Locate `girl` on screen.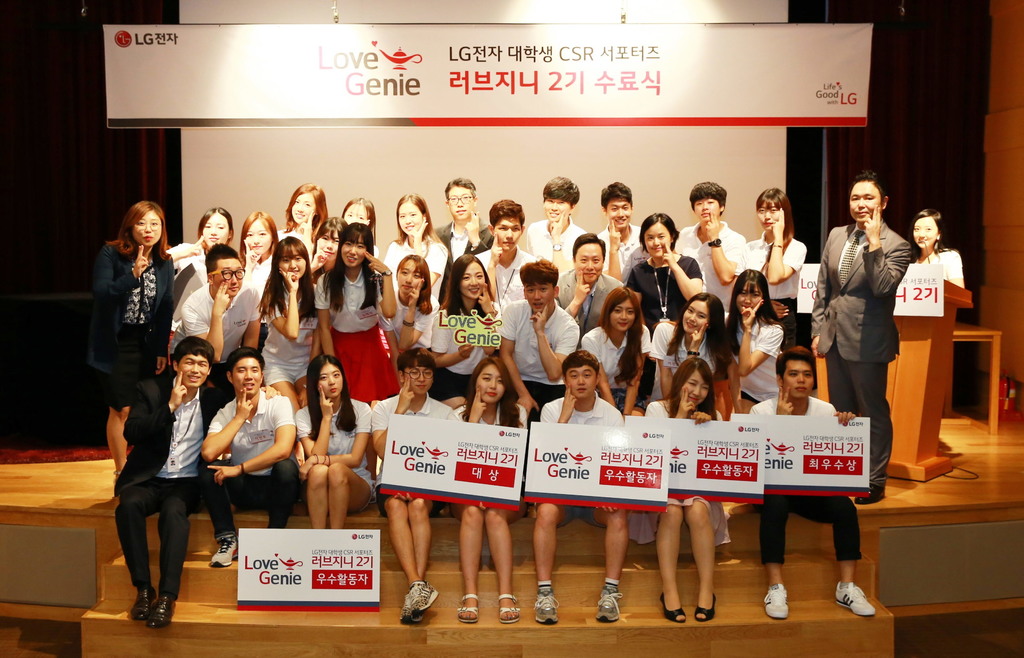
On screen at Rect(901, 207, 965, 290).
